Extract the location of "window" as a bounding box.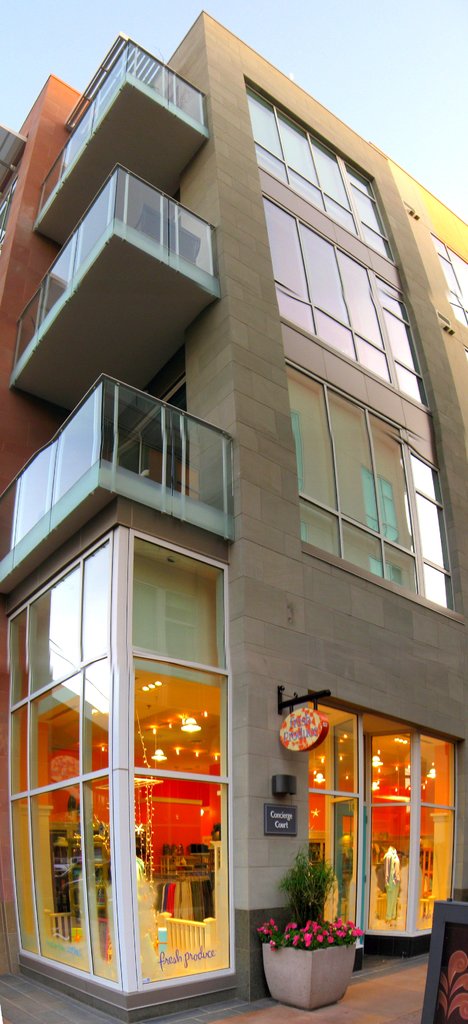
l=287, t=353, r=456, b=620.
